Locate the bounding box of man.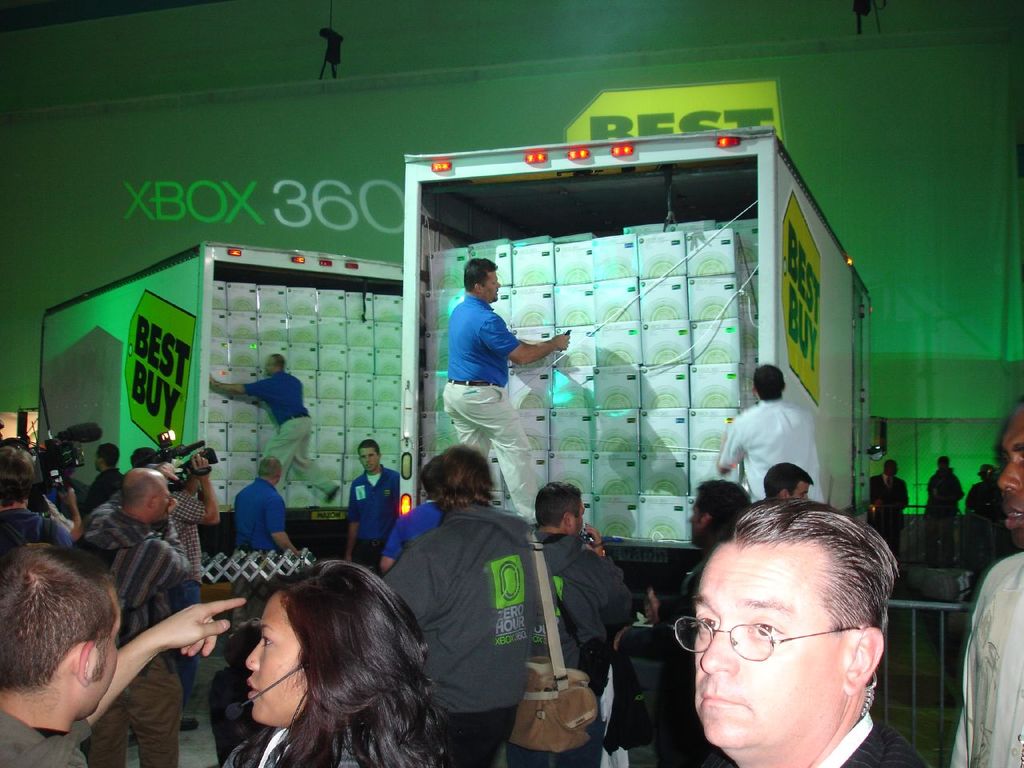
Bounding box: 621/506/941/767.
